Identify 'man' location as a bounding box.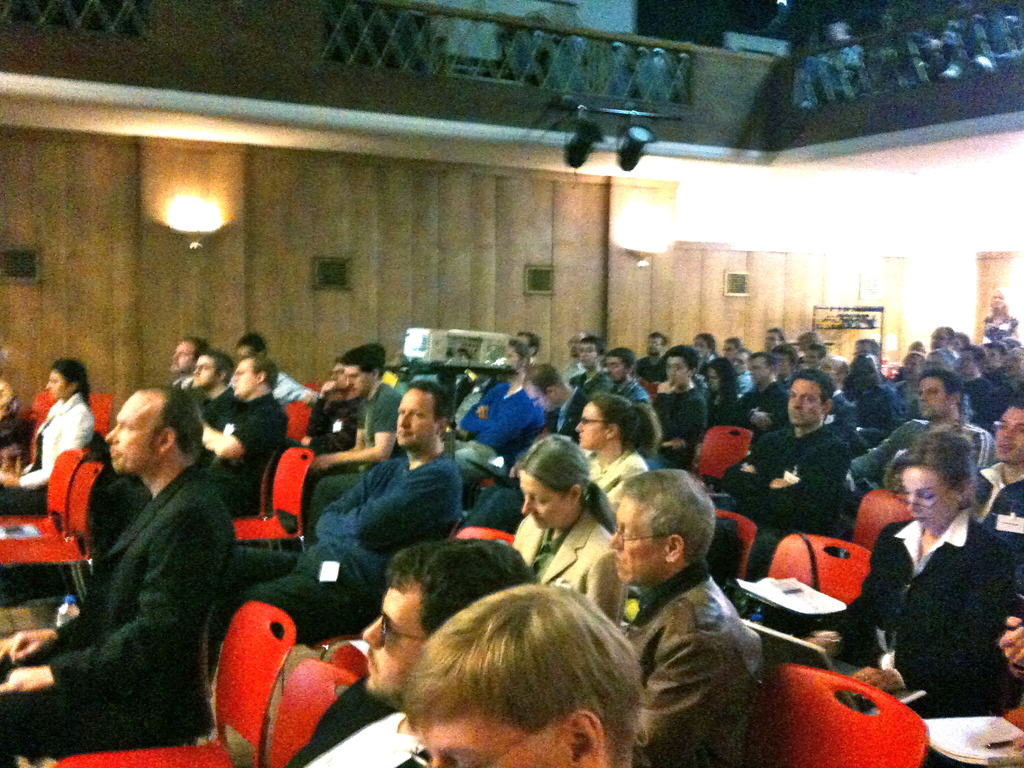
(x1=600, y1=355, x2=649, y2=406).
